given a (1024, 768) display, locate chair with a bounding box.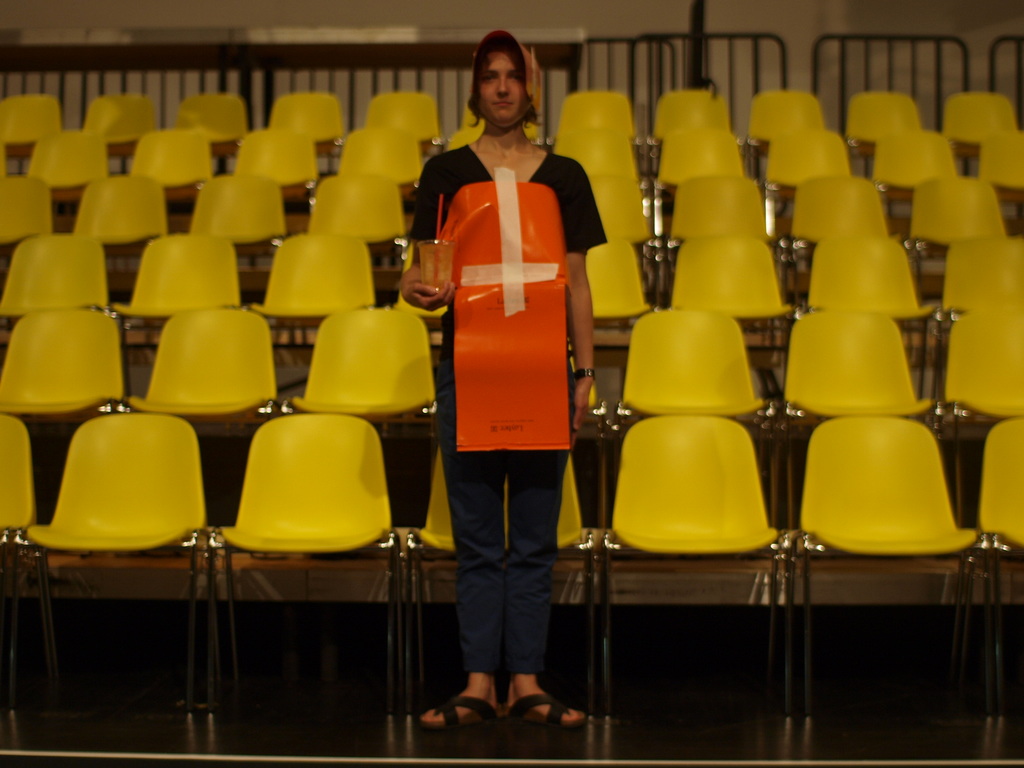
Located: pyautogui.locateOnScreen(975, 412, 1023, 723).
